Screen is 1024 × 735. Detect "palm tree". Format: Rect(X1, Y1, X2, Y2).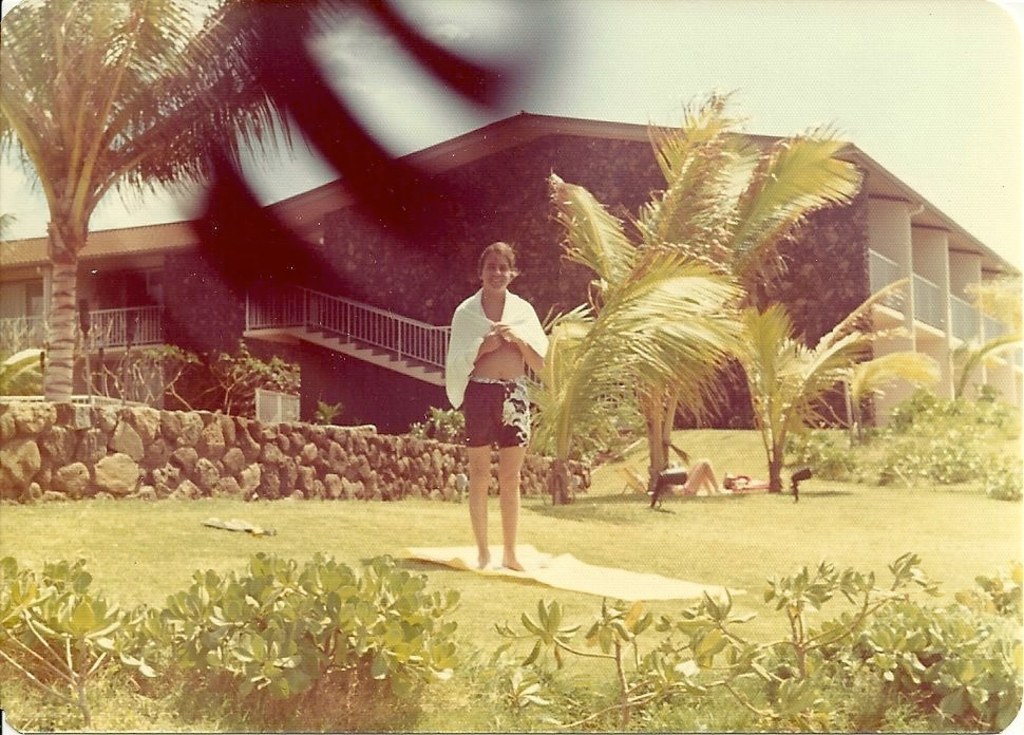
Rect(0, 0, 317, 410).
